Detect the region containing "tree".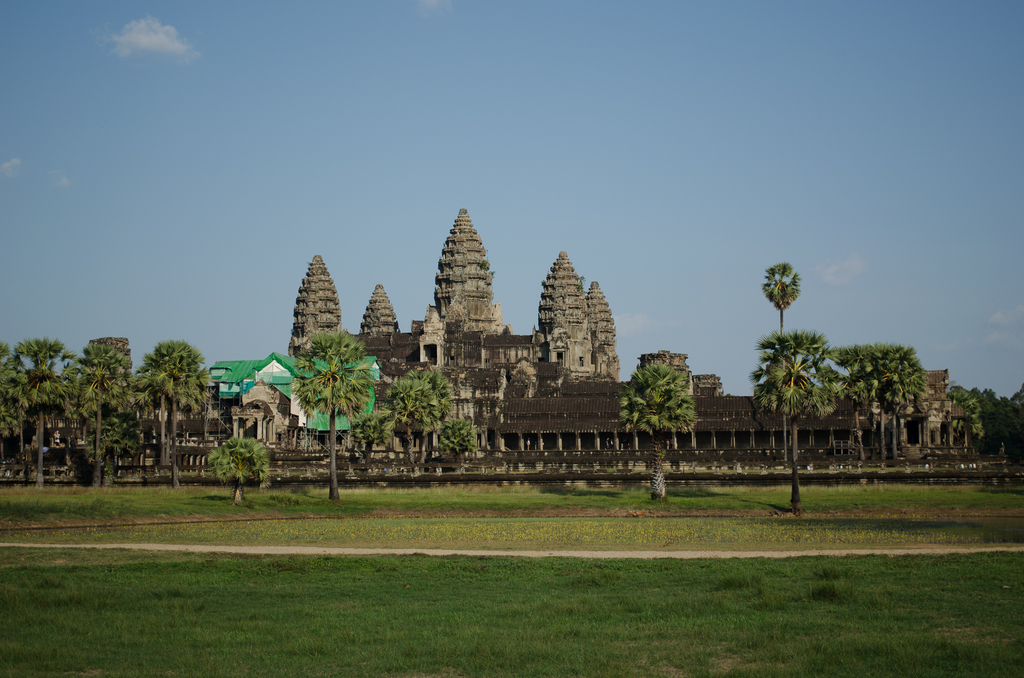
{"x1": 736, "y1": 317, "x2": 870, "y2": 524}.
